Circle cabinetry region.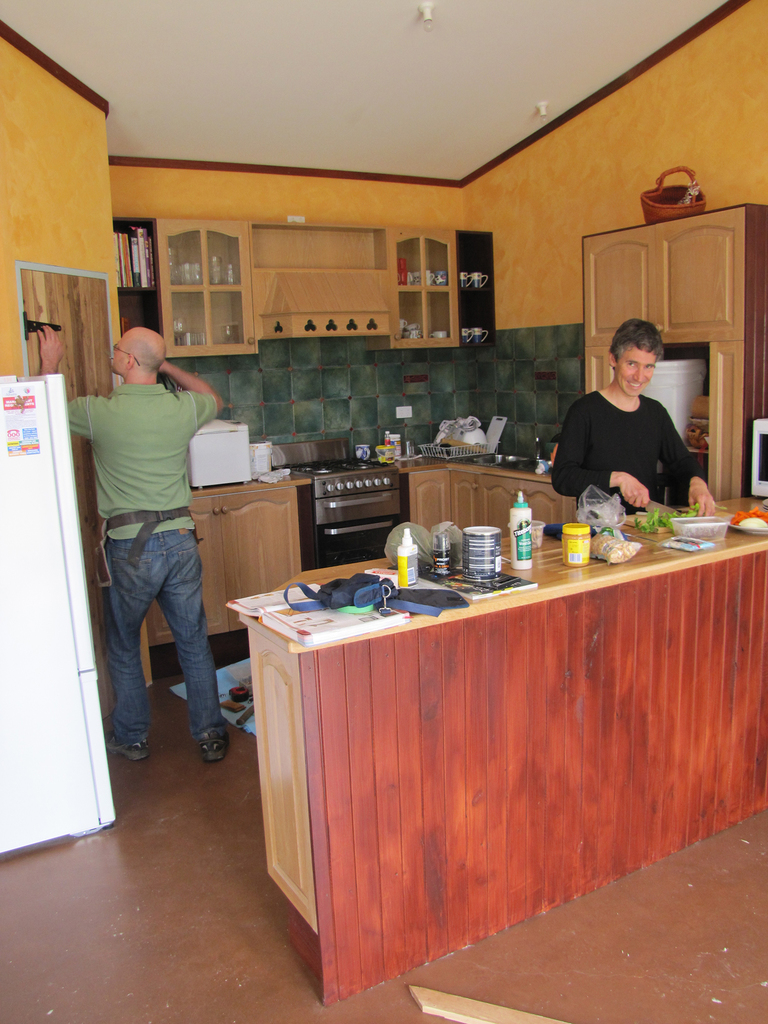
Region: [left=157, top=214, right=260, bottom=353].
